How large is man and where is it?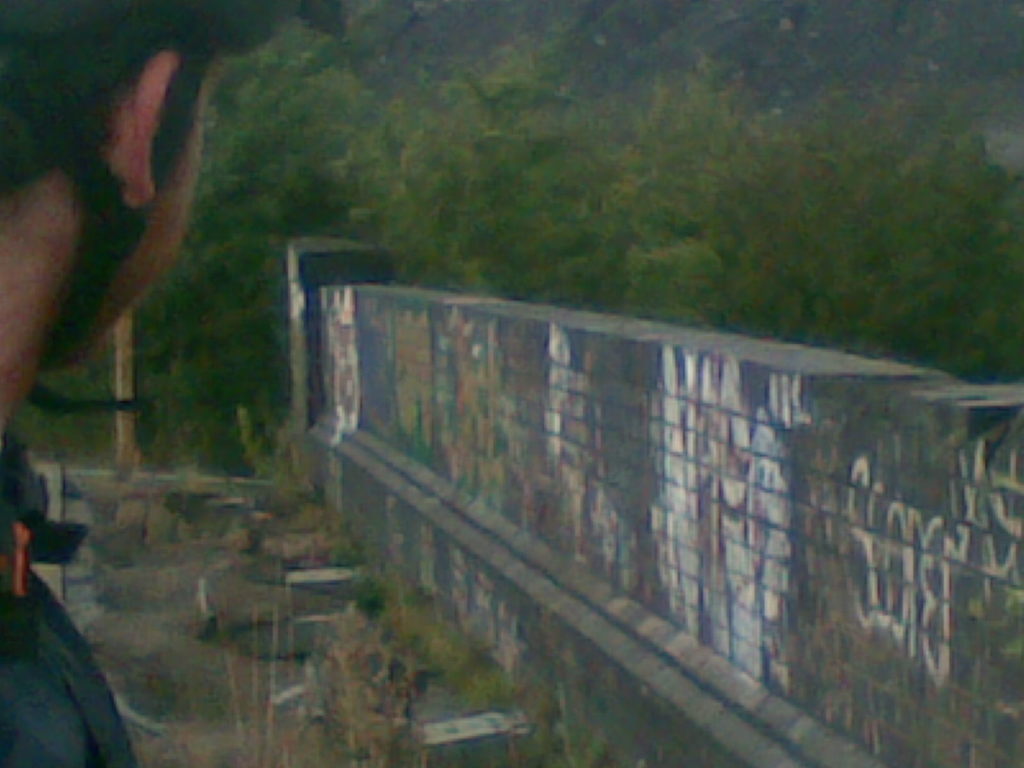
Bounding box: <region>0, 0, 348, 767</region>.
